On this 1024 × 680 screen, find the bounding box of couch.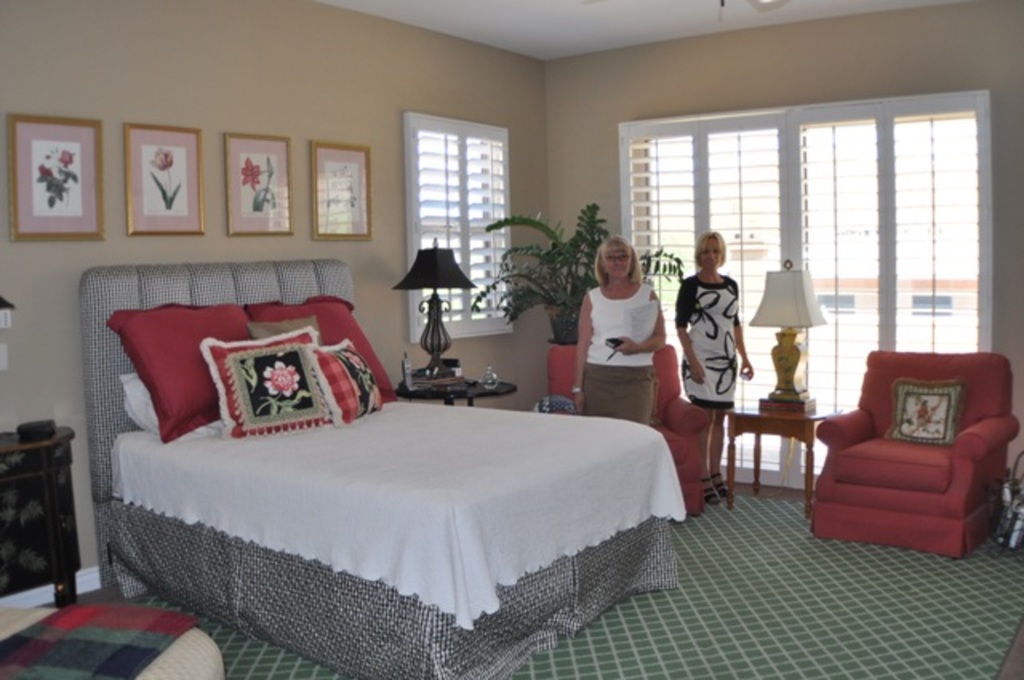
Bounding box: [806,352,1021,552].
